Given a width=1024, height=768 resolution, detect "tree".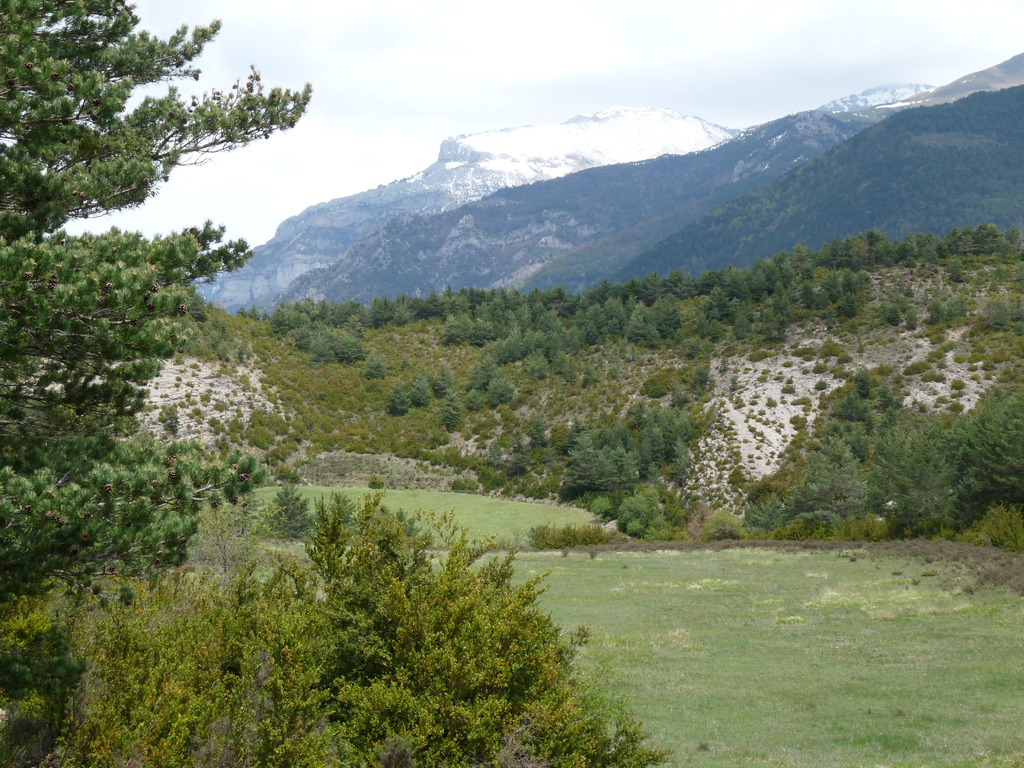
left=309, top=327, right=335, bottom=365.
